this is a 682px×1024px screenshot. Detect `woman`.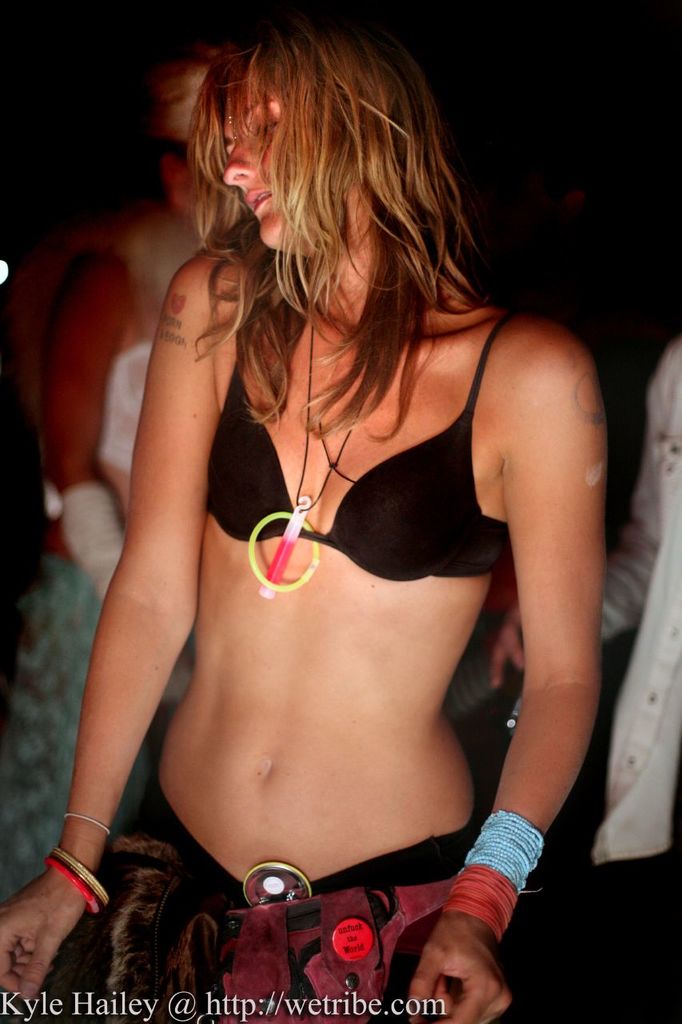
0, 12, 604, 1023.
